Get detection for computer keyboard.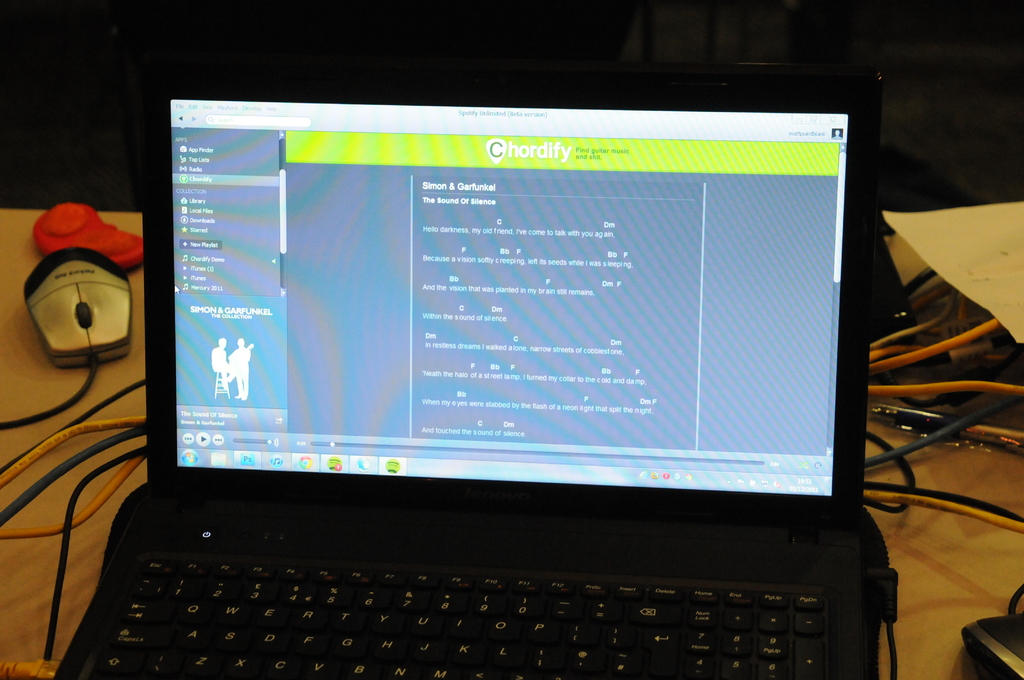
Detection: (90, 553, 830, 678).
